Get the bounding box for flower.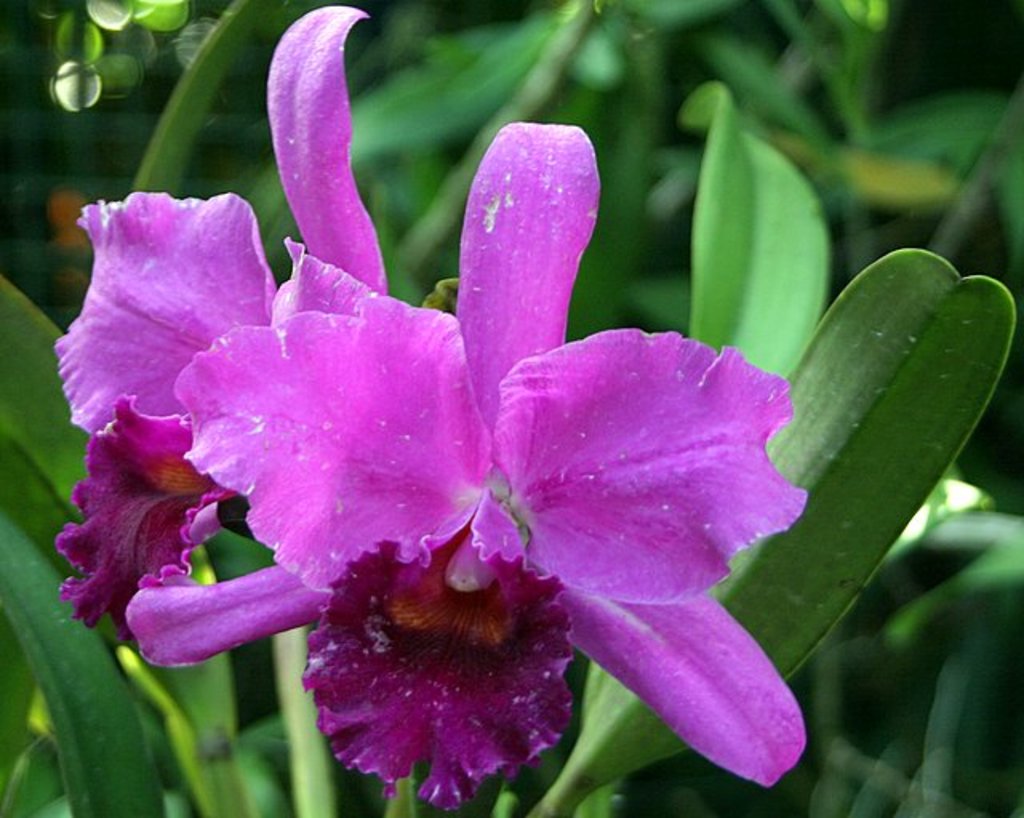
(x1=106, y1=102, x2=821, y2=797).
